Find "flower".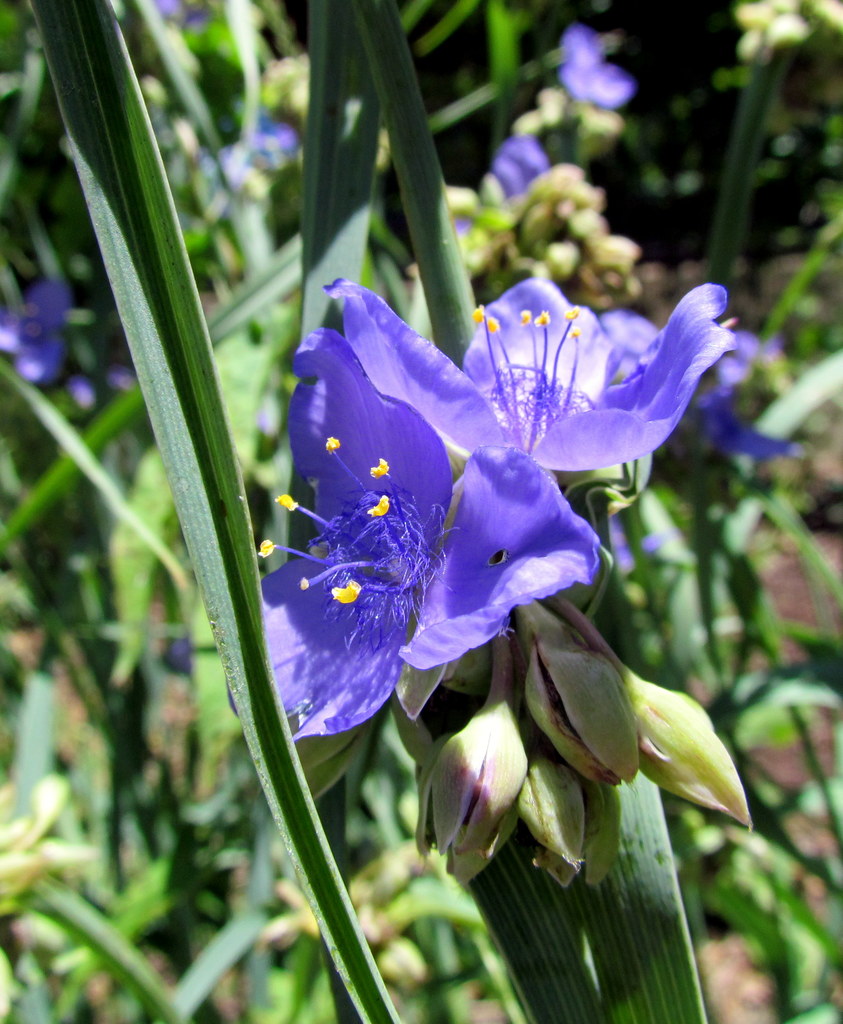
detection(149, 0, 221, 33).
